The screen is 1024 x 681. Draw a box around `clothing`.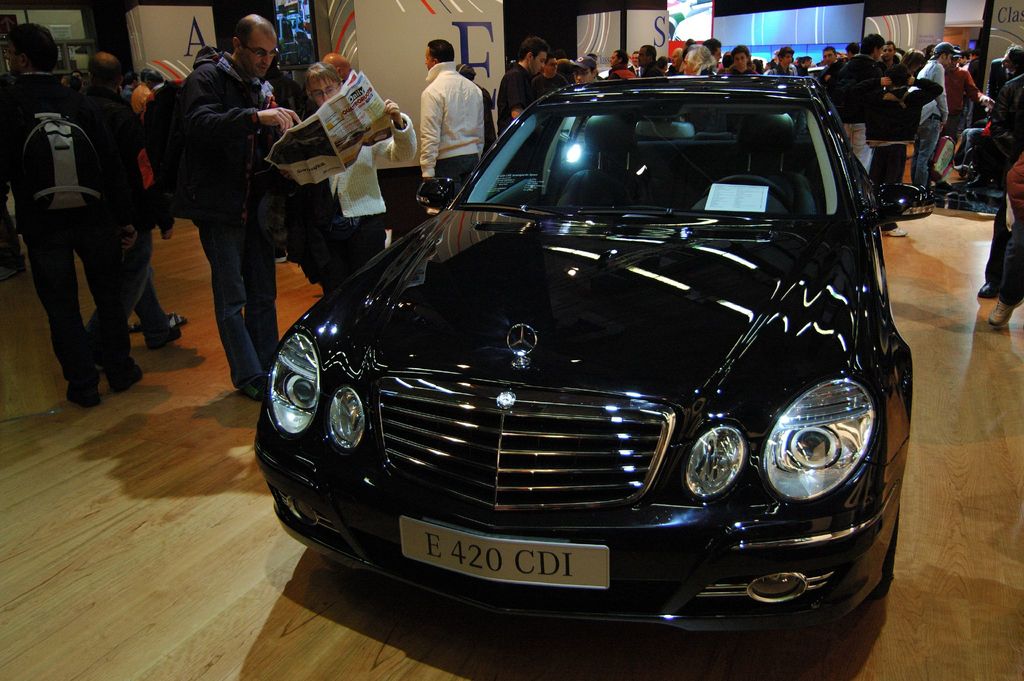
<region>0, 62, 145, 401</region>.
